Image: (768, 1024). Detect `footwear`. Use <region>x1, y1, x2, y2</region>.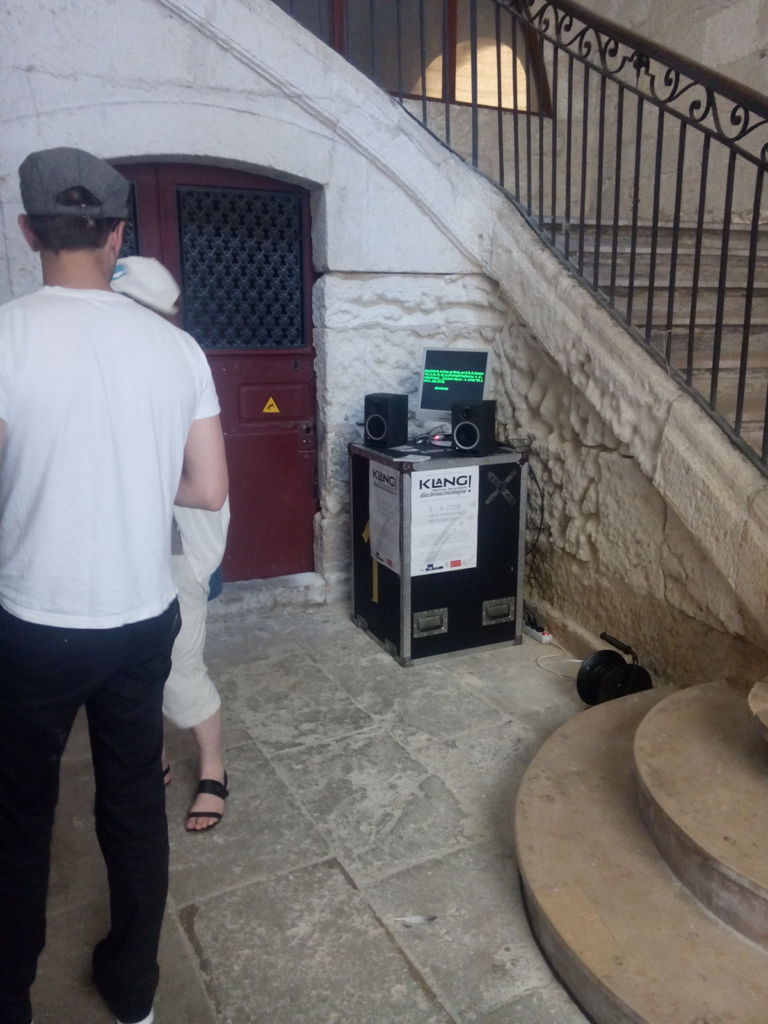
<region>104, 755, 172, 786</region>.
